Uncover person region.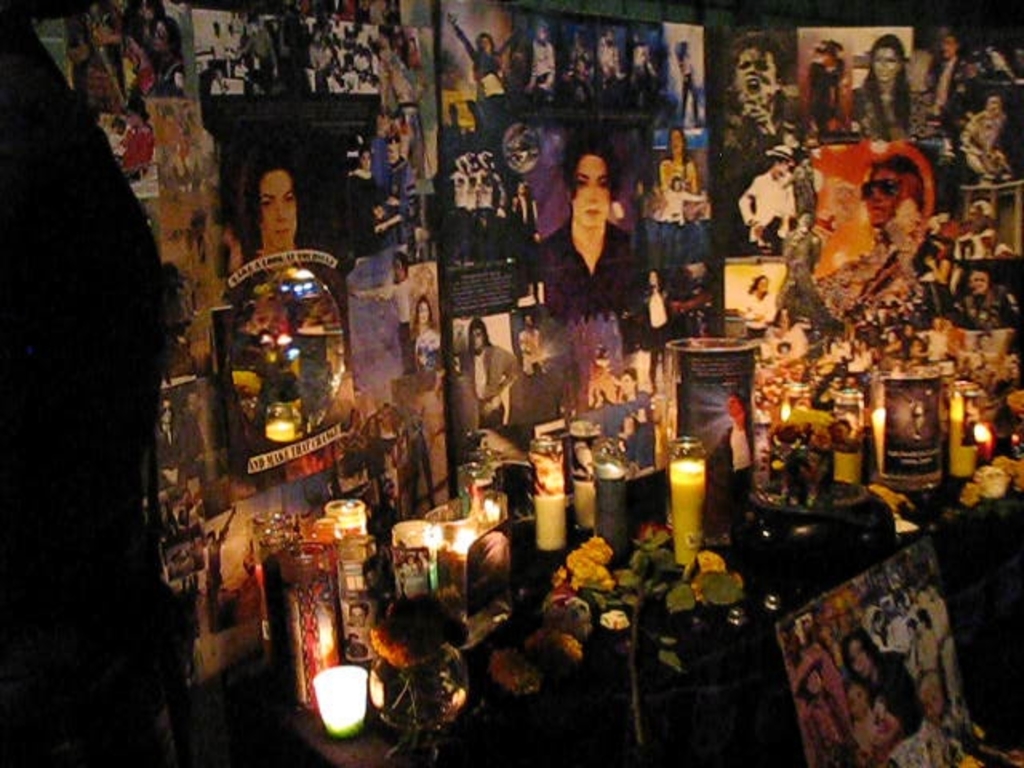
Uncovered: locate(736, 32, 782, 125).
